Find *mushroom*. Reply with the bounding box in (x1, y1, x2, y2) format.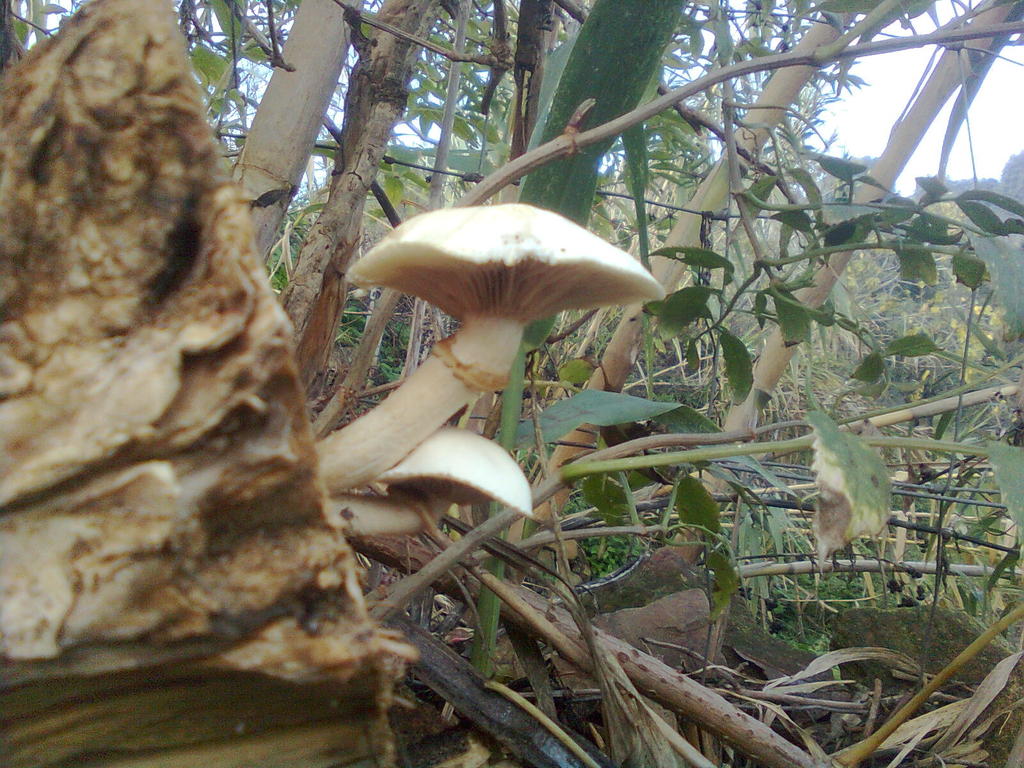
(321, 427, 531, 537).
